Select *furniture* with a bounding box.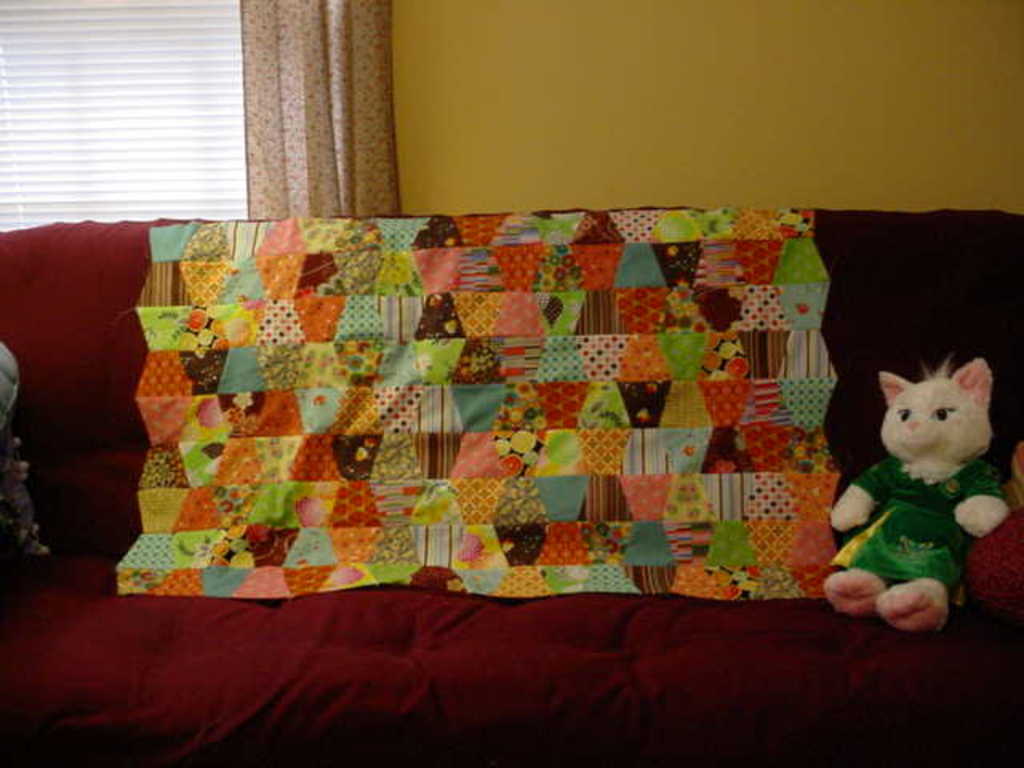
l=0, t=206, r=1022, b=766.
